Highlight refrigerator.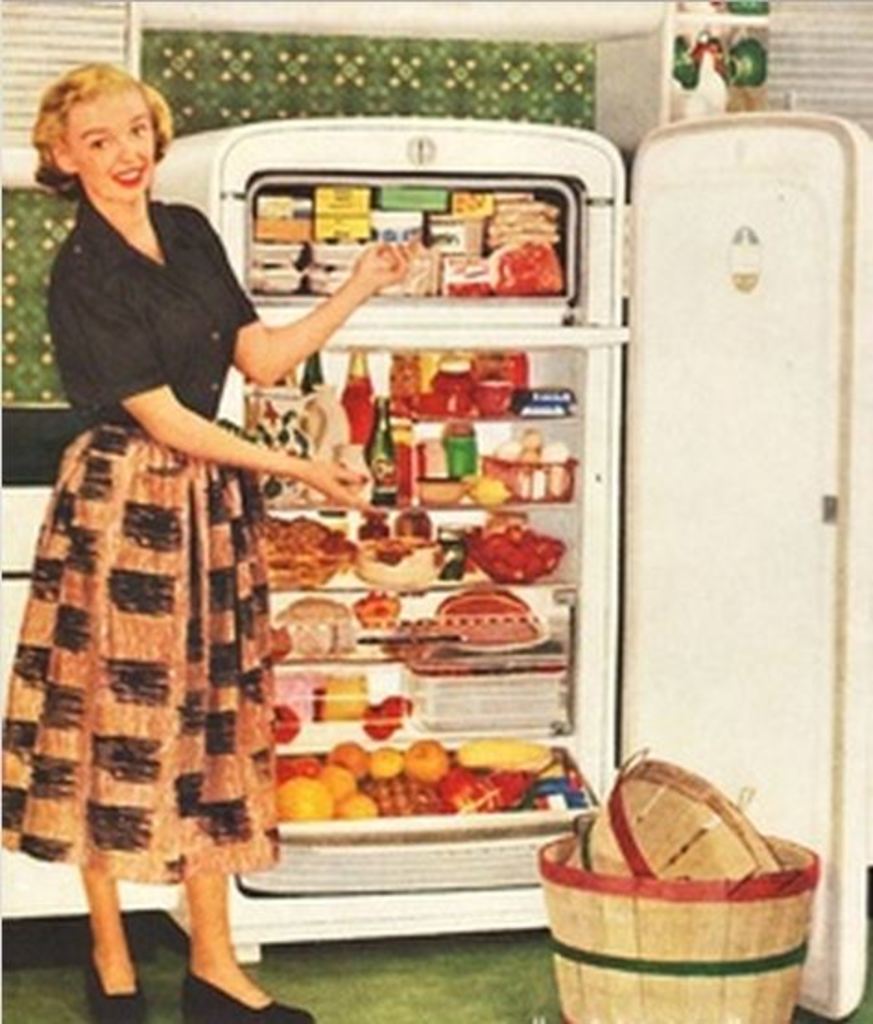
Highlighted region: left=144, top=107, right=871, bottom=1020.
